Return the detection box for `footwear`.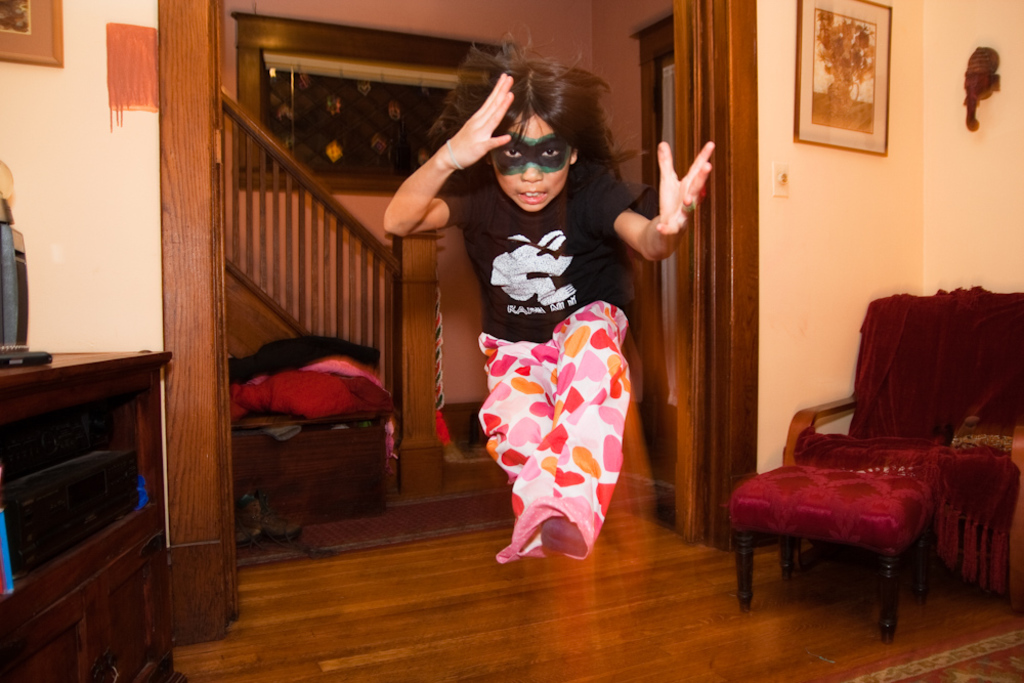
locate(540, 513, 586, 555).
